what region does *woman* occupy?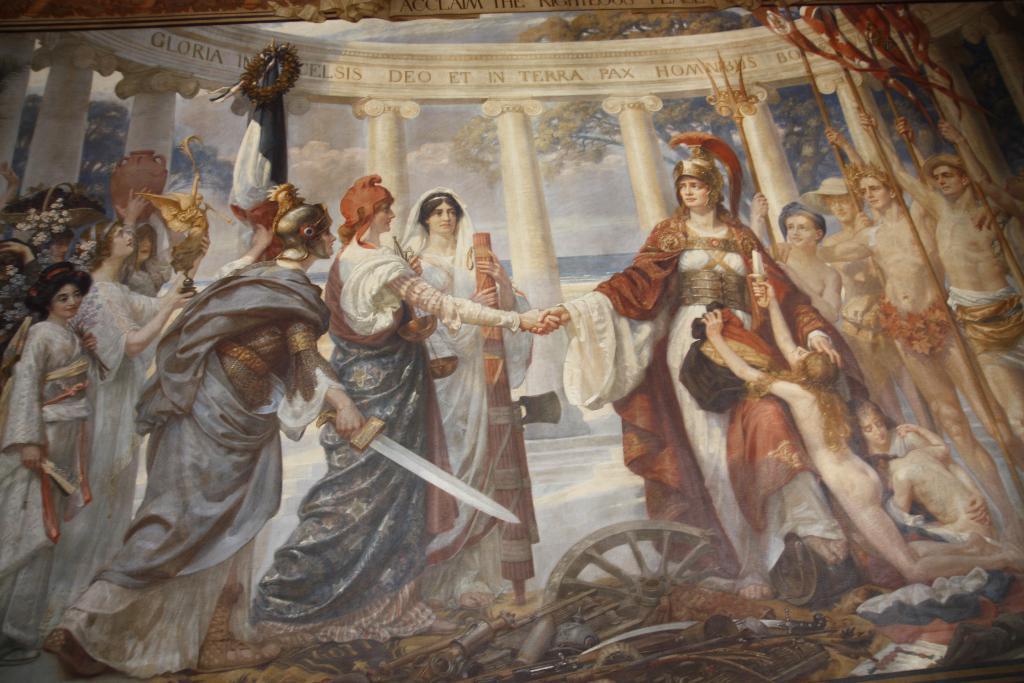
x1=41, y1=218, x2=212, y2=630.
